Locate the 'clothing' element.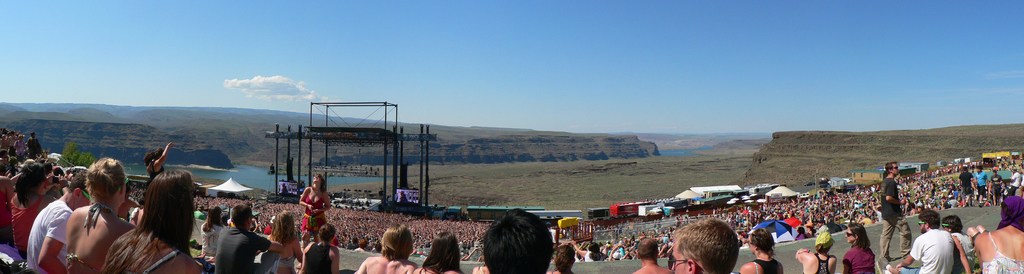
Element bbox: rect(752, 256, 781, 273).
